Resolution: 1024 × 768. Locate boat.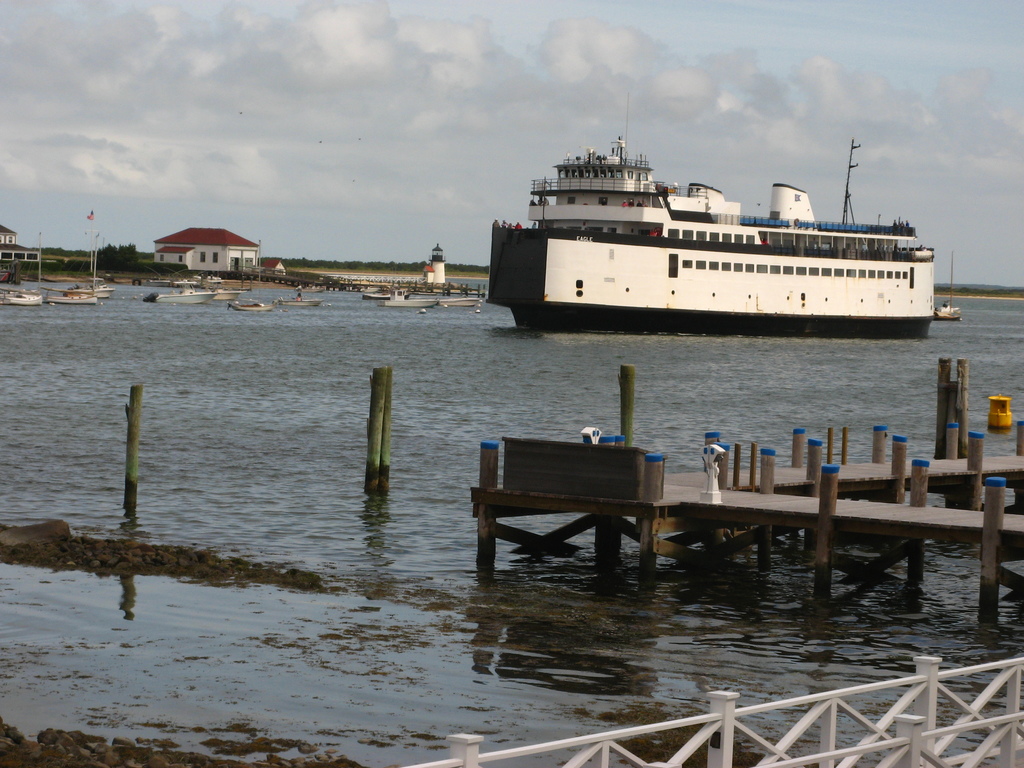
BBox(472, 109, 953, 326).
